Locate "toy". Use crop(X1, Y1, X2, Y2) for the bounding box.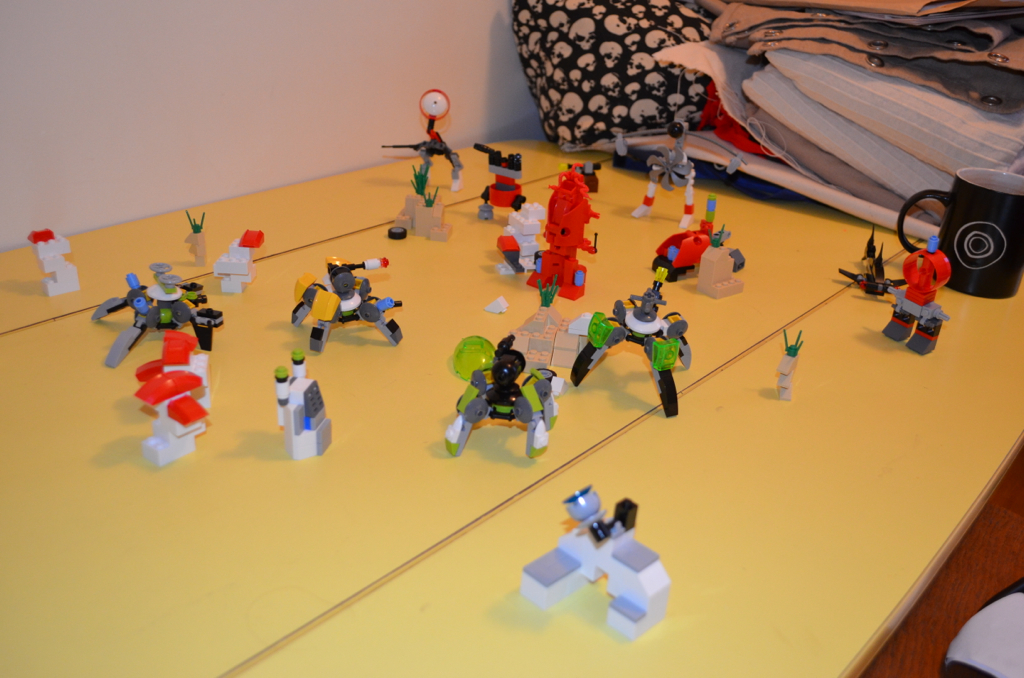
crop(880, 237, 954, 355).
